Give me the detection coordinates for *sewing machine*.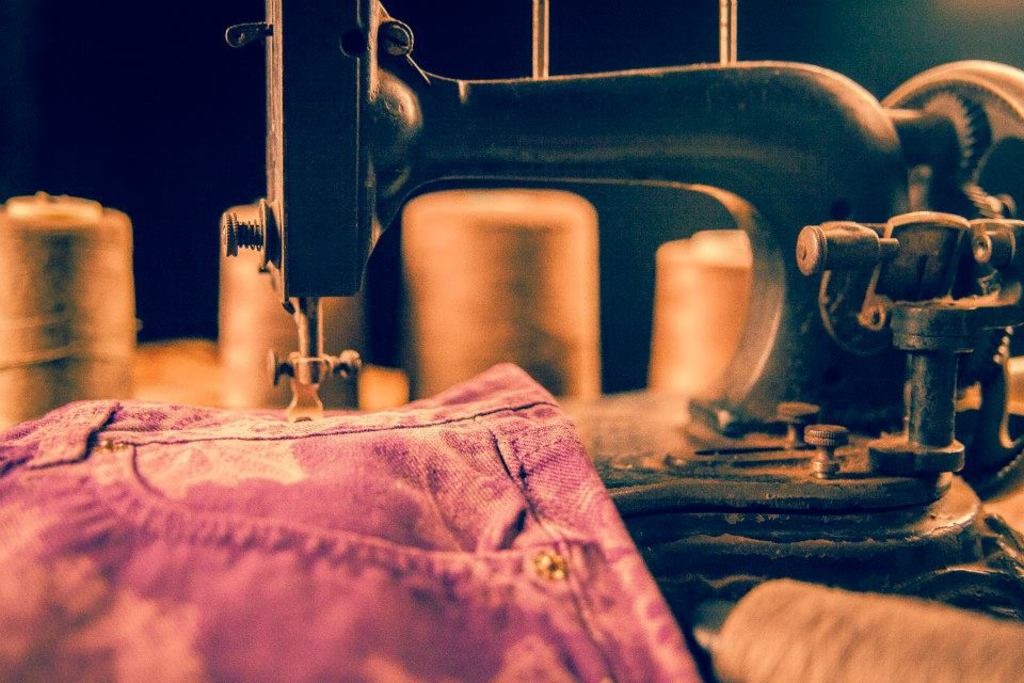
0:0:1023:682.
